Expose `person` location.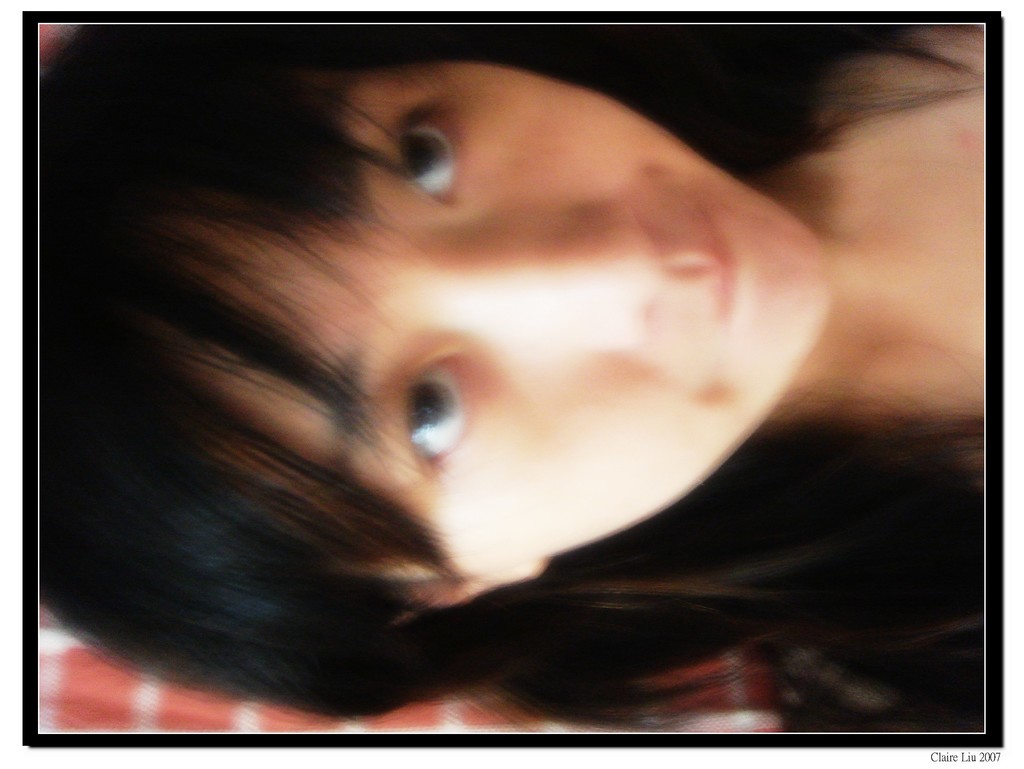
Exposed at [left=42, top=23, right=951, bottom=735].
